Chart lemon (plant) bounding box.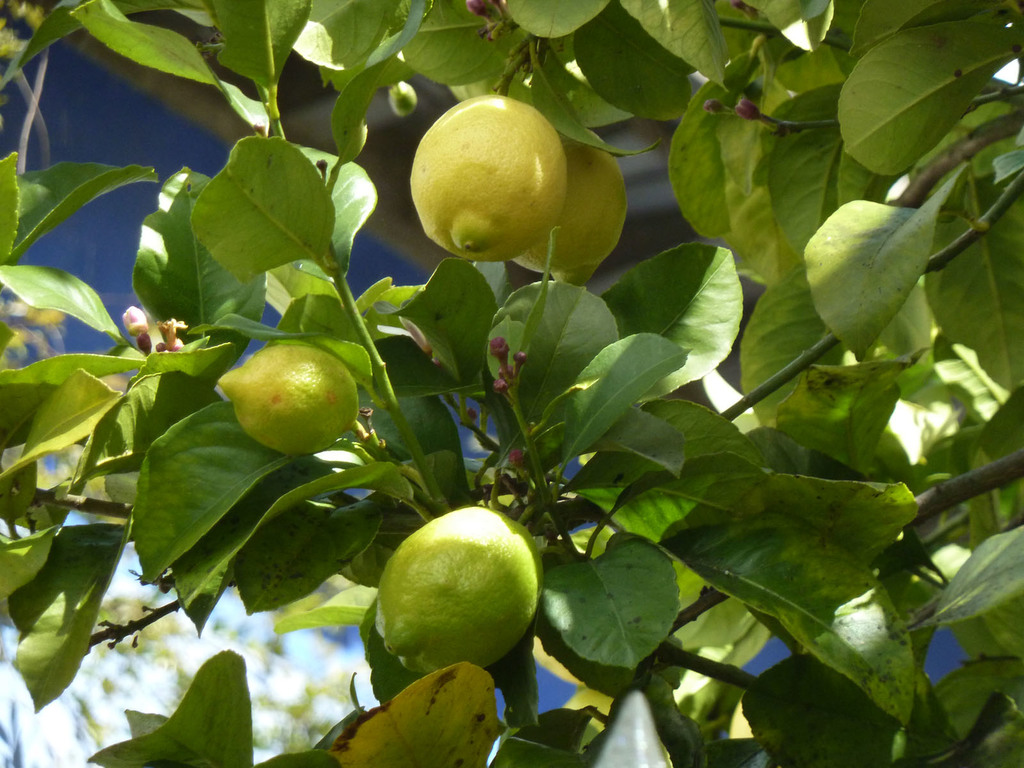
Charted: pyautogui.locateOnScreen(215, 343, 362, 457).
